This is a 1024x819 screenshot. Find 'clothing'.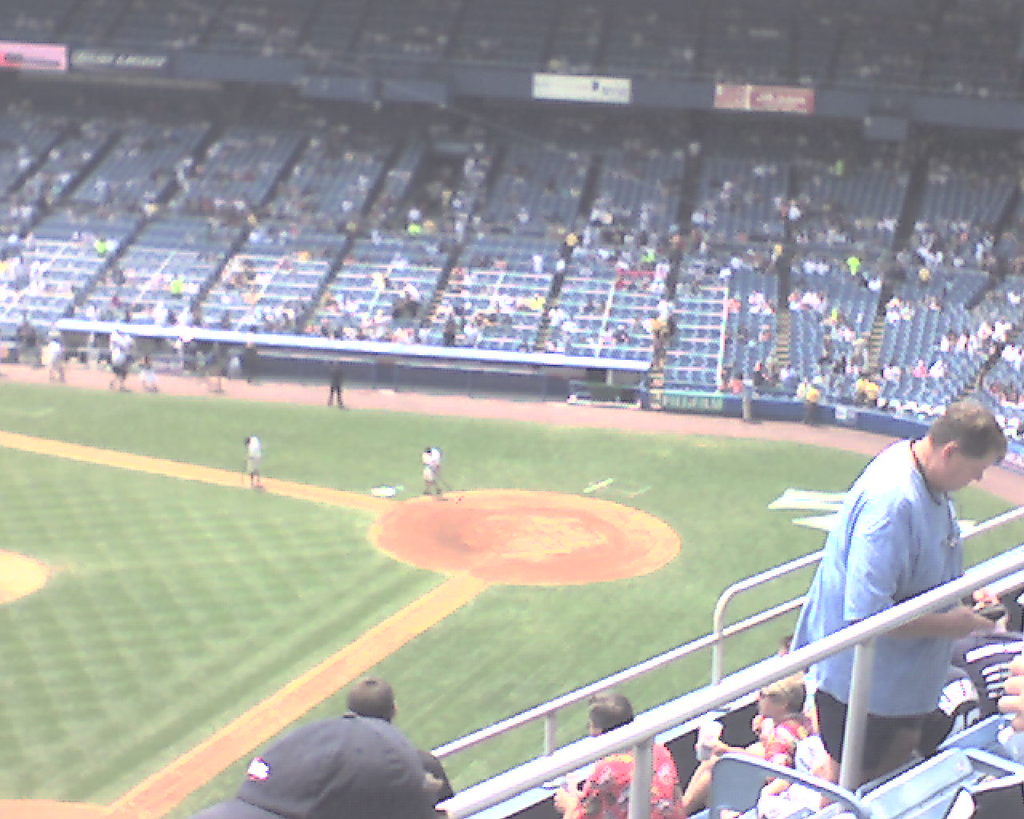
Bounding box: box=[948, 631, 1023, 719].
